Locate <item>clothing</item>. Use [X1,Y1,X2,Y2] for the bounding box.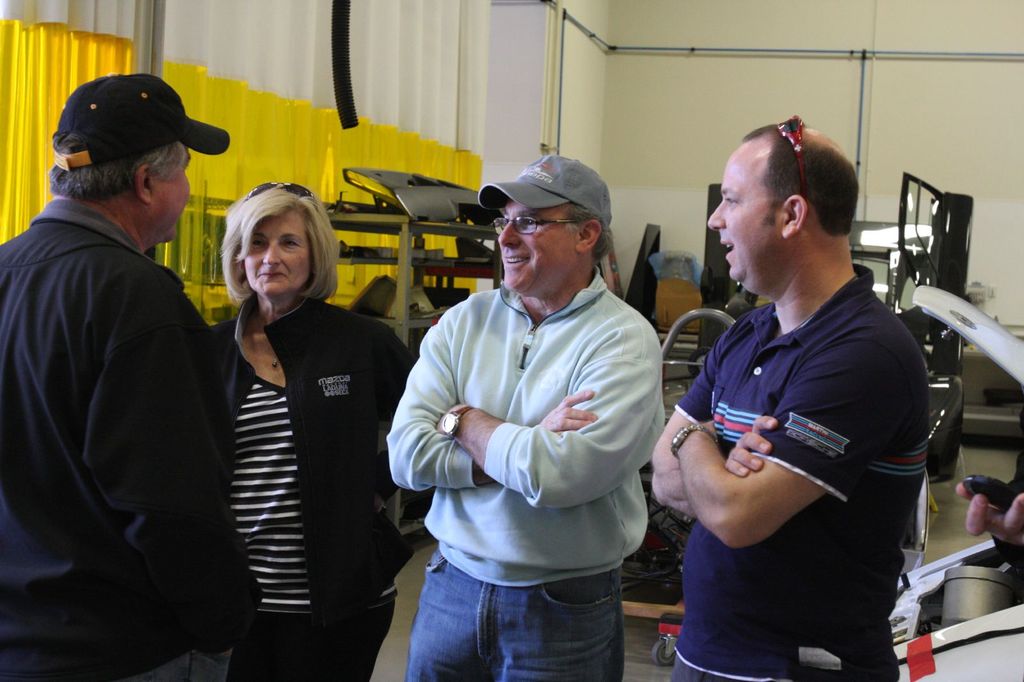
[673,264,922,681].
